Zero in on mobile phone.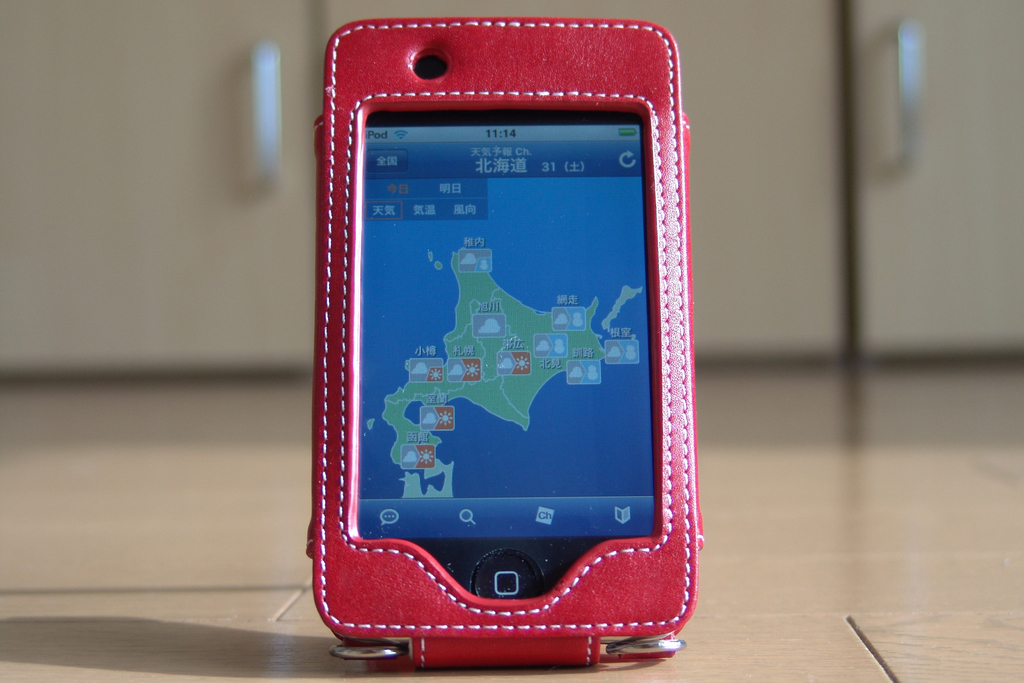
Zeroed in: 301:29:707:662.
